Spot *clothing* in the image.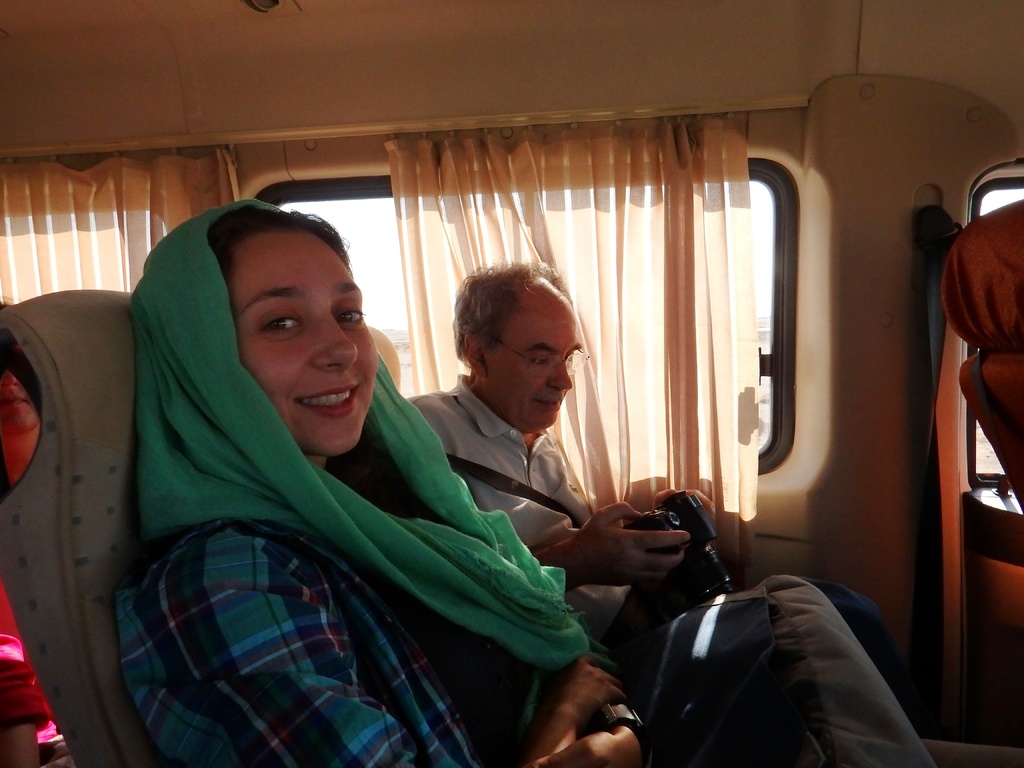
*clothing* found at <box>121,202,607,767</box>.
